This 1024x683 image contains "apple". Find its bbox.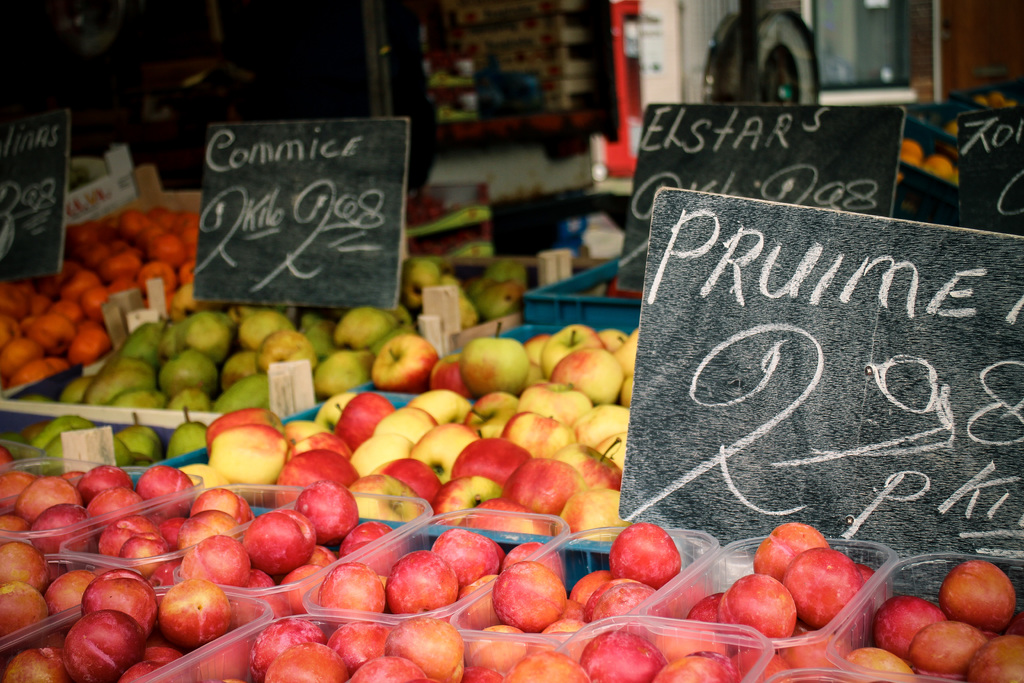
crop(230, 513, 302, 591).
